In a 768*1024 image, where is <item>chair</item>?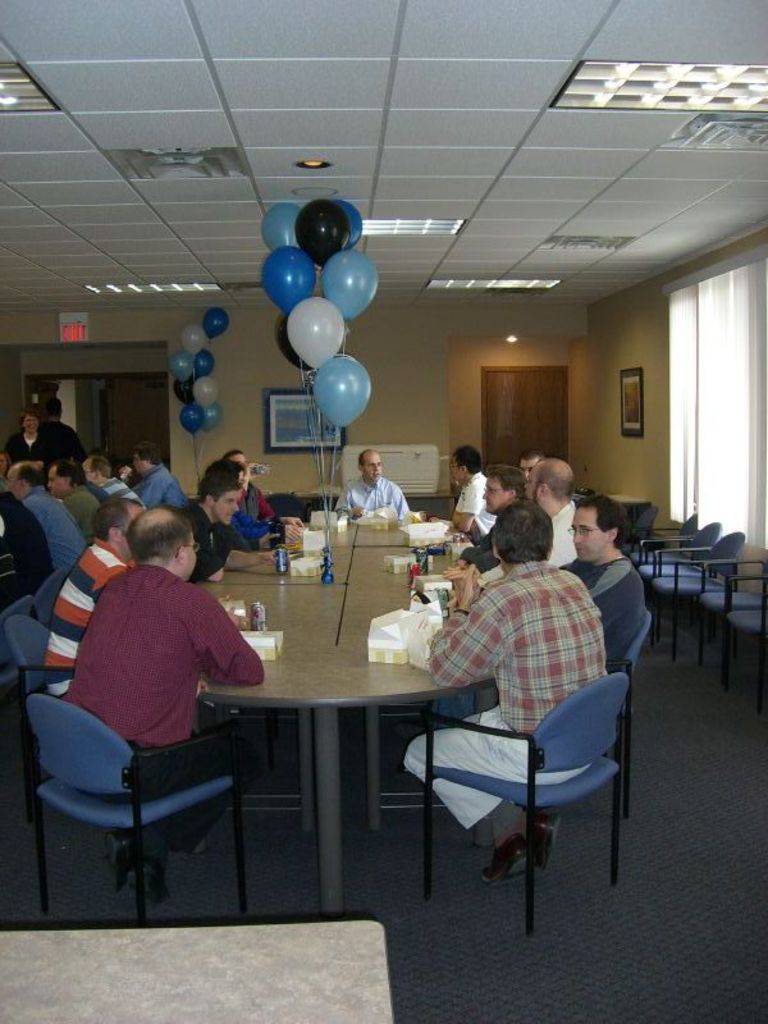
bbox=[415, 666, 630, 941].
